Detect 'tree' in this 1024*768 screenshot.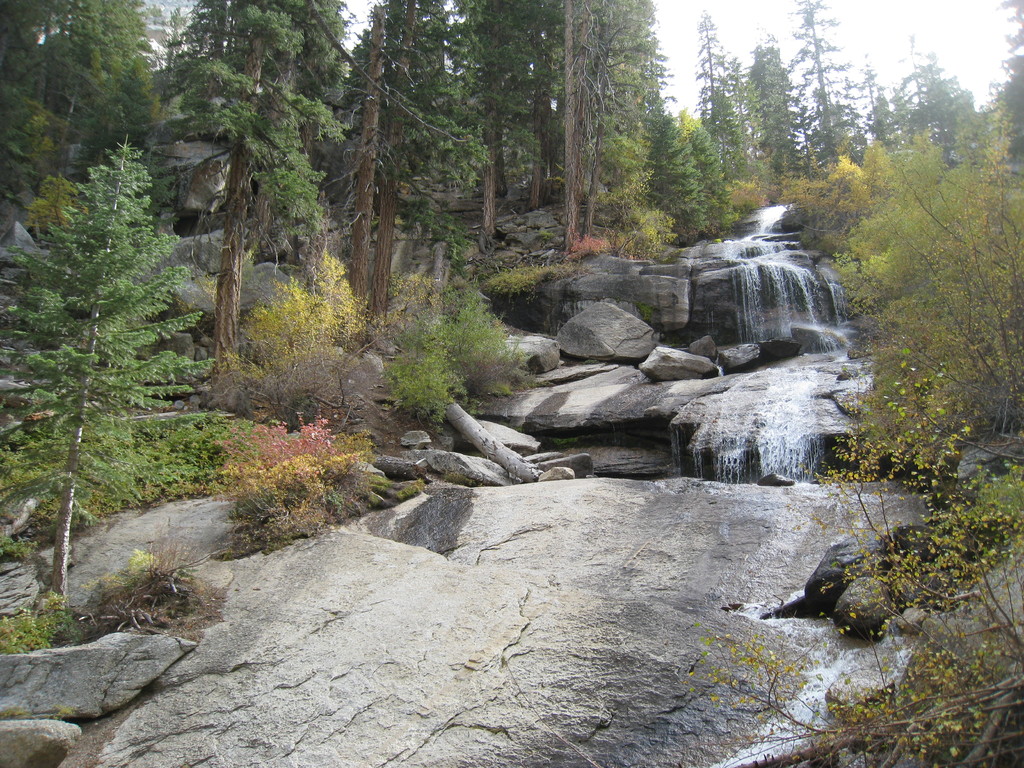
Detection: Rect(32, 145, 188, 582).
